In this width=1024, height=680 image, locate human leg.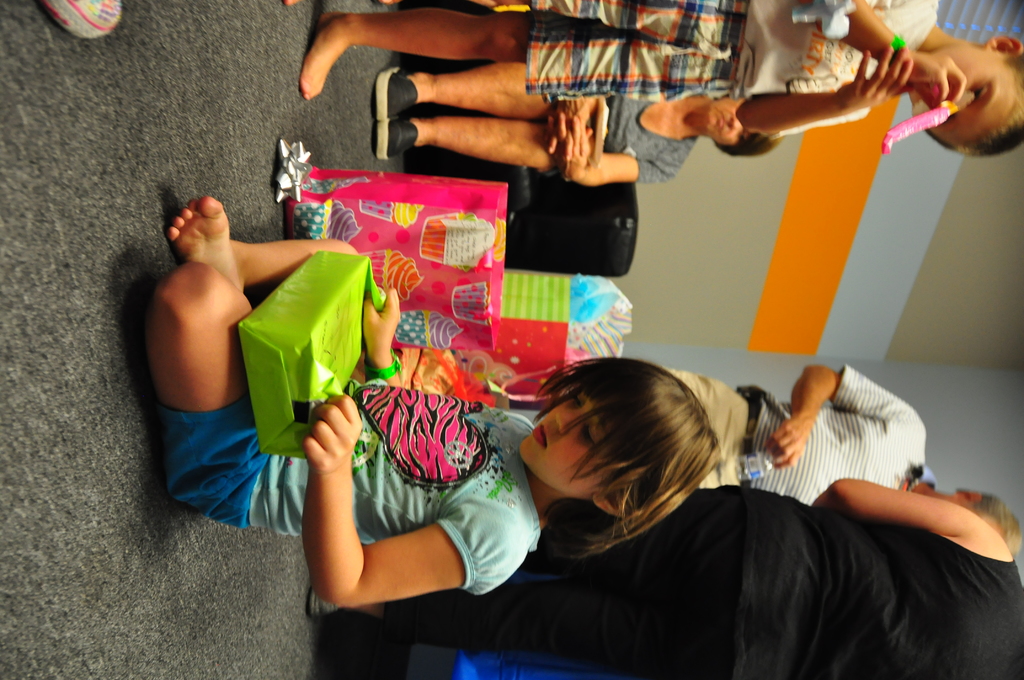
Bounding box: bbox=[294, 3, 535, 95].
